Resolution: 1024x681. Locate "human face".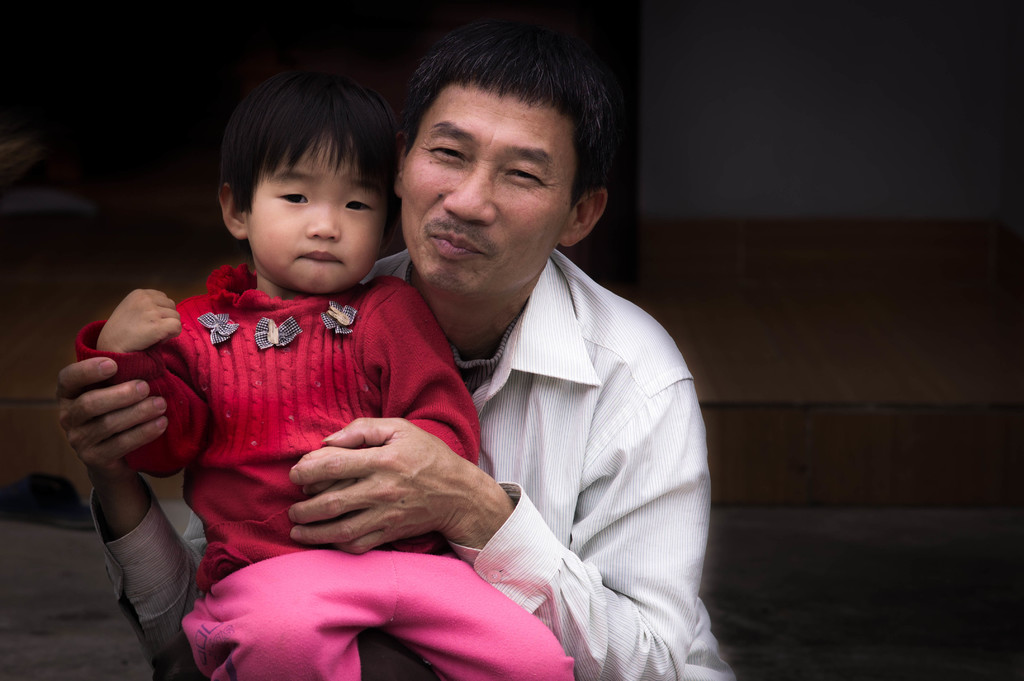
393,83,573,301.
